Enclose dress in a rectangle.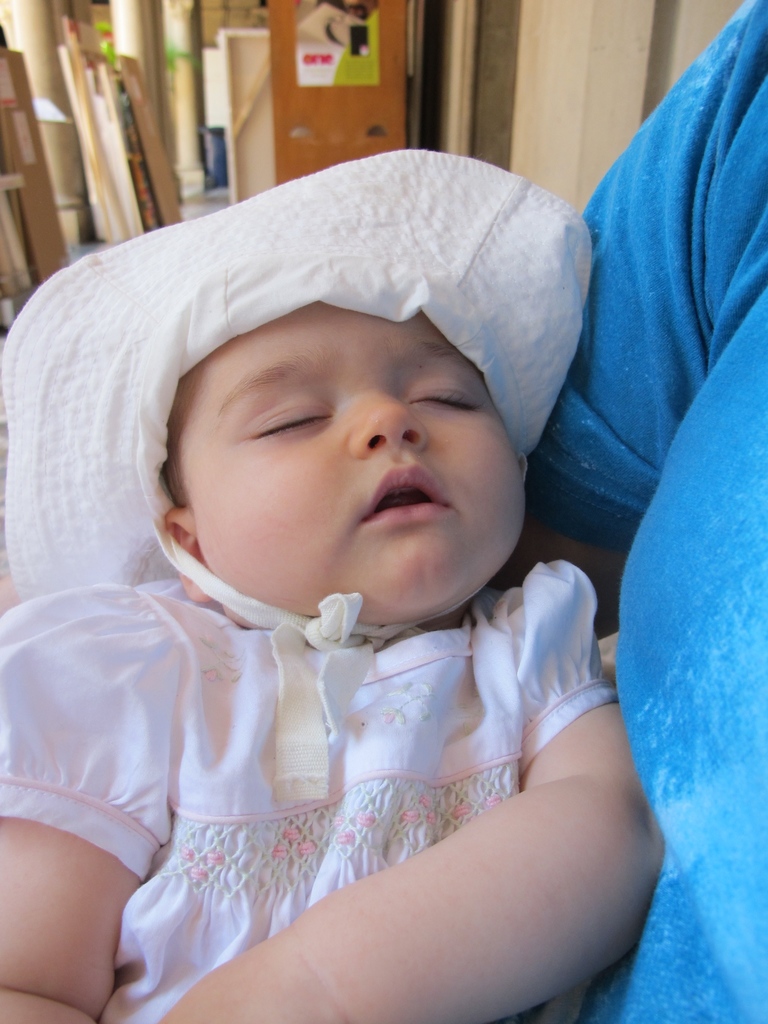
{"x1": 0, "y1": 562, "x2": 623, "y2": 1023}.
